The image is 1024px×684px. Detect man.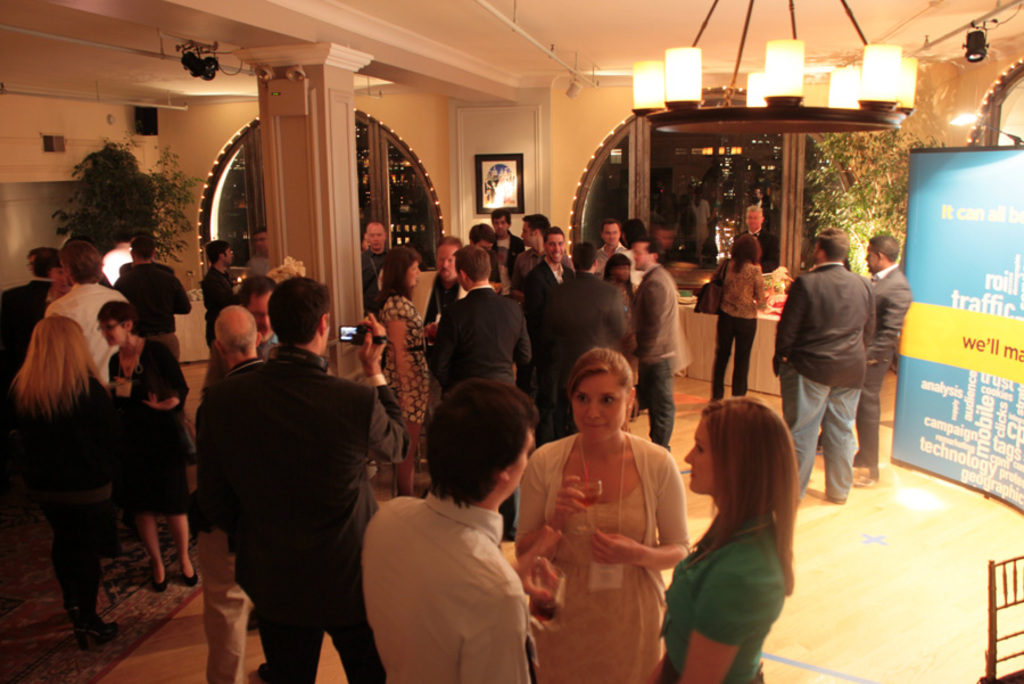
Detection: 112 230 192 368.
